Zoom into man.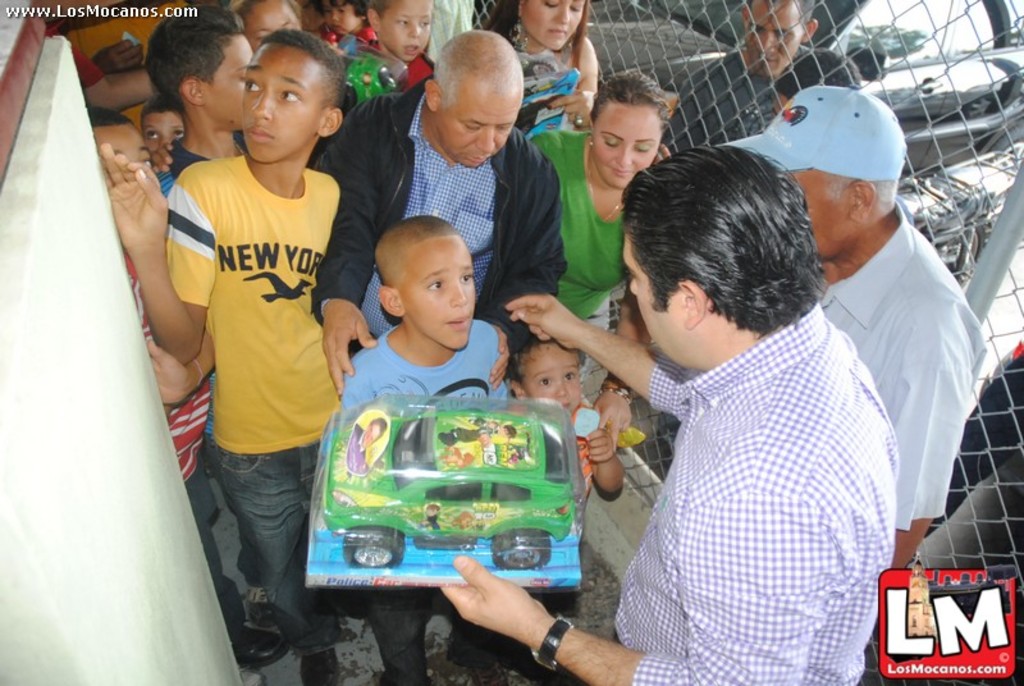
Zoom target: region(671, 0, 863, 159).
